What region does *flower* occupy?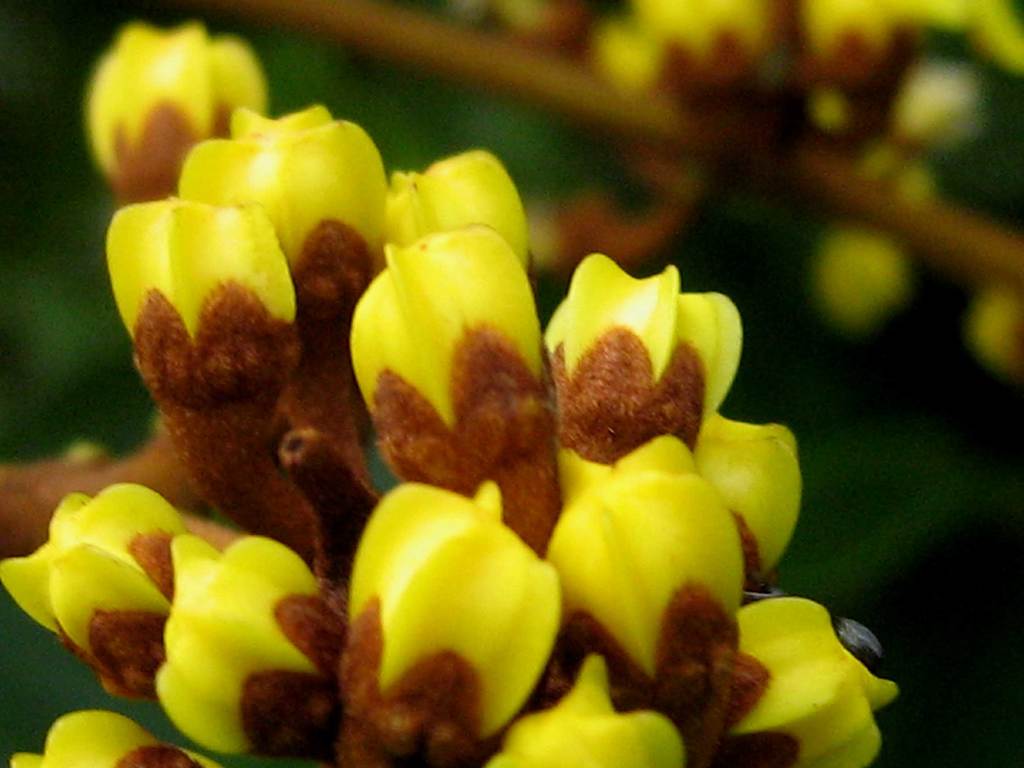
[left=344, top=481, right=562, bottom=743].
